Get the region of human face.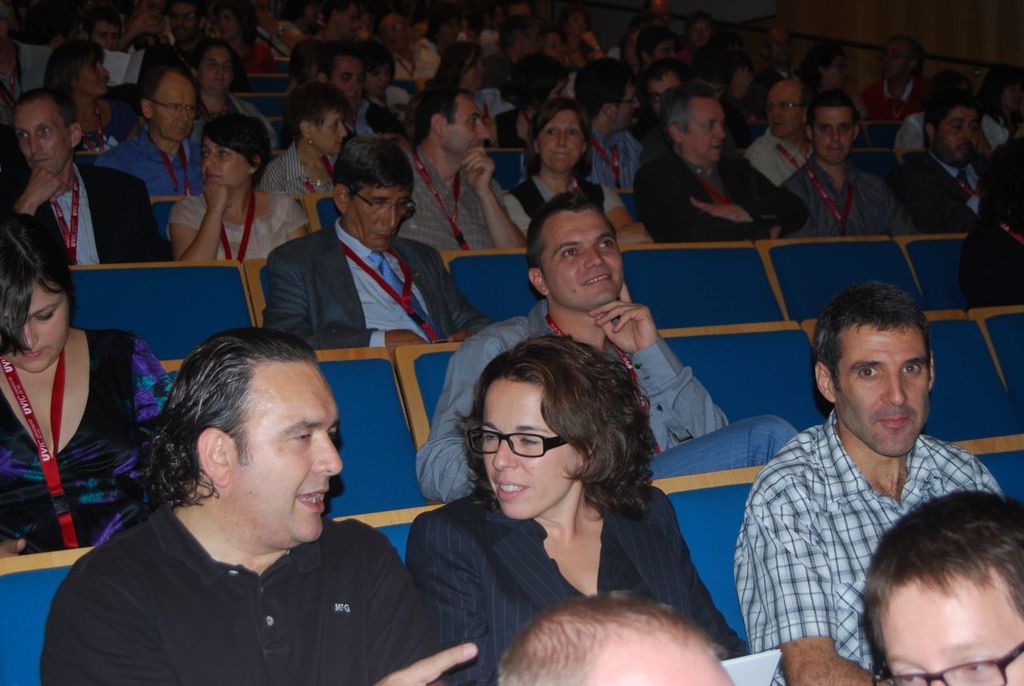
x1=14 y1=98 x2=70 y2=175.
